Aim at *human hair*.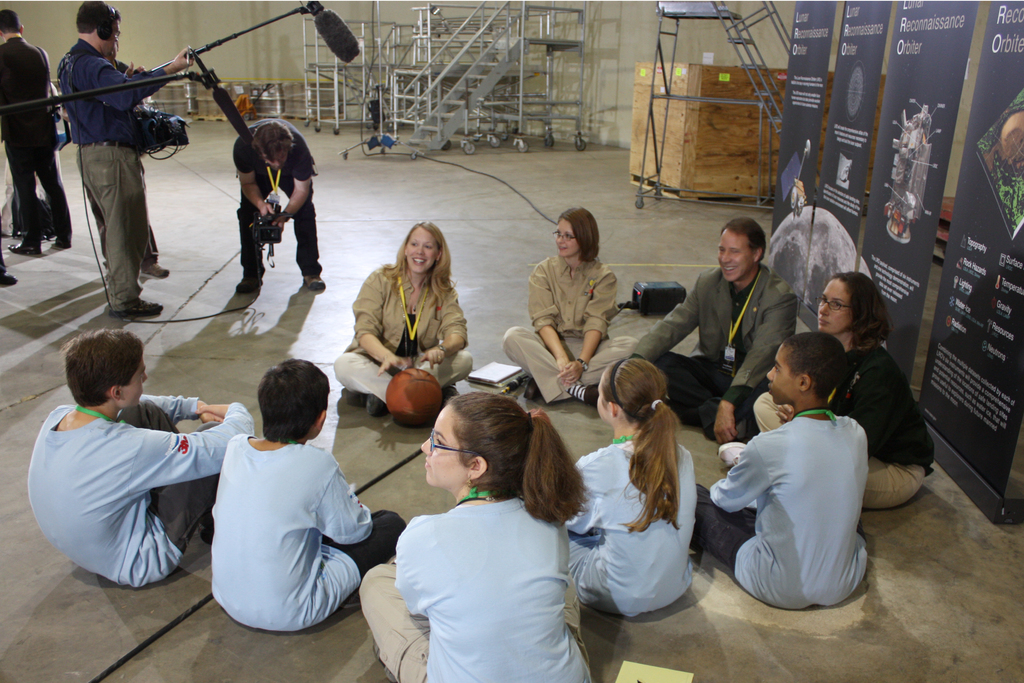
Aimed at left=785, top=329, right=844, bottom=402.
